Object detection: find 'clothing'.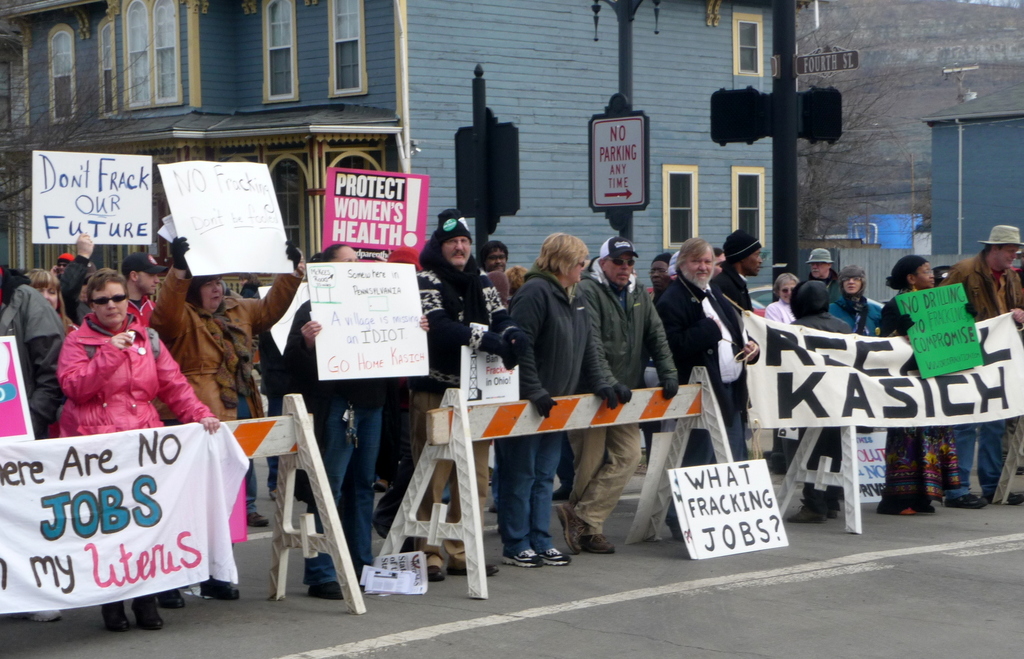
box(957, 252, 1020, 488).
